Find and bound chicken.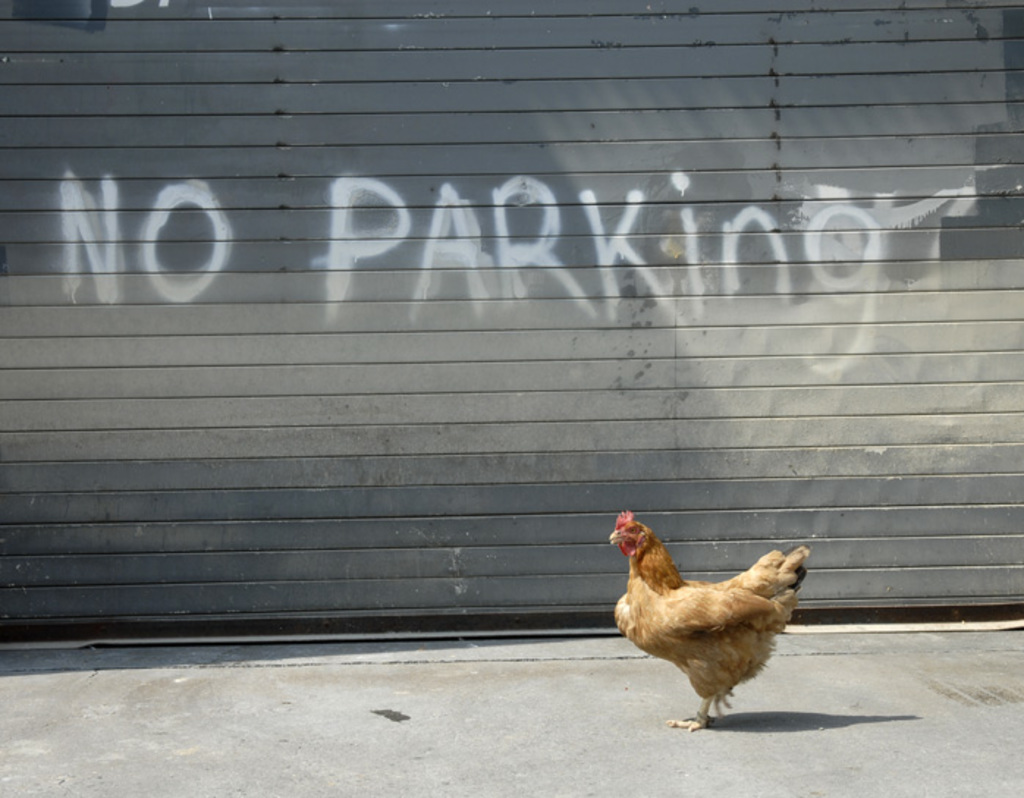
Bound: bbox=[616, 518, 807, 731].
